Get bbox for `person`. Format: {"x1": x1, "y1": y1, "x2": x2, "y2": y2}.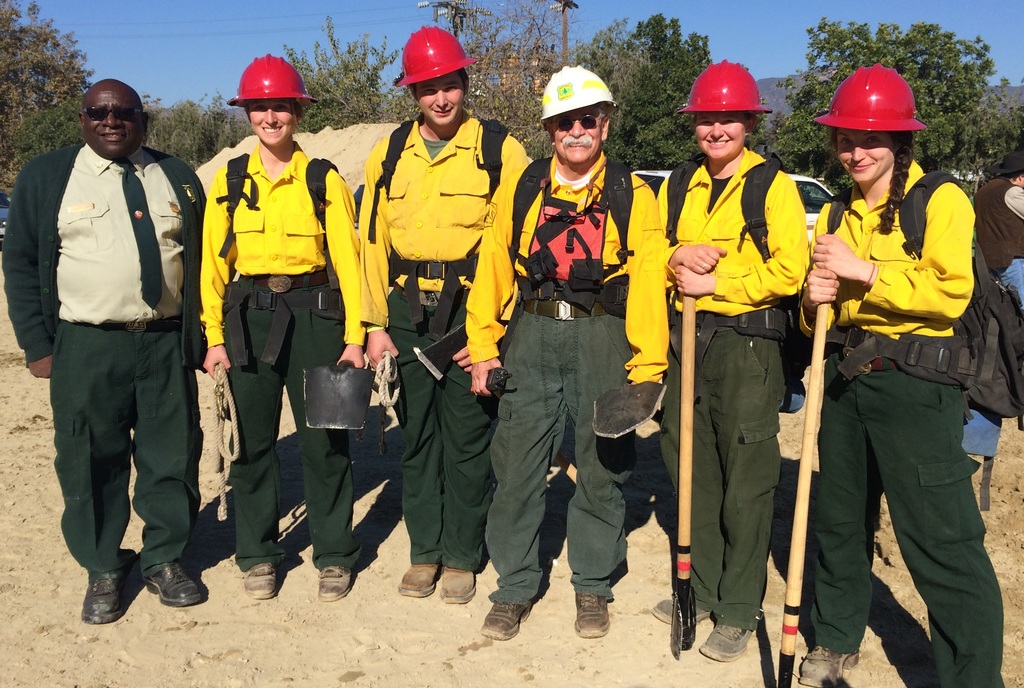
{"x1": 0, "y1": 79, "x2": 206, "y2": 622}.
